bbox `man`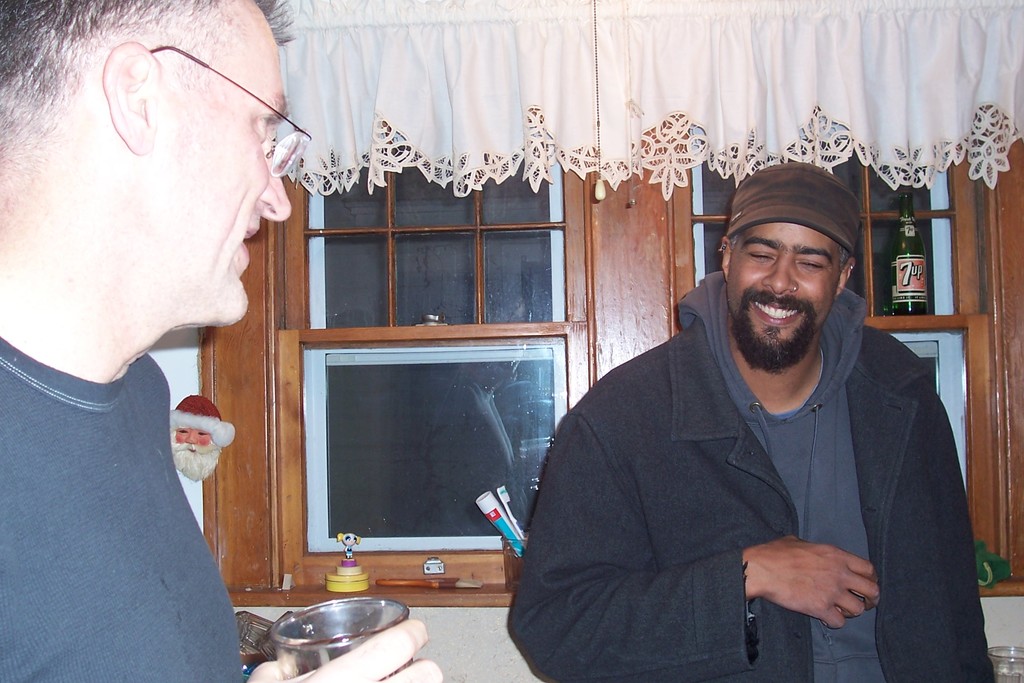
0, 0, 444, 682
